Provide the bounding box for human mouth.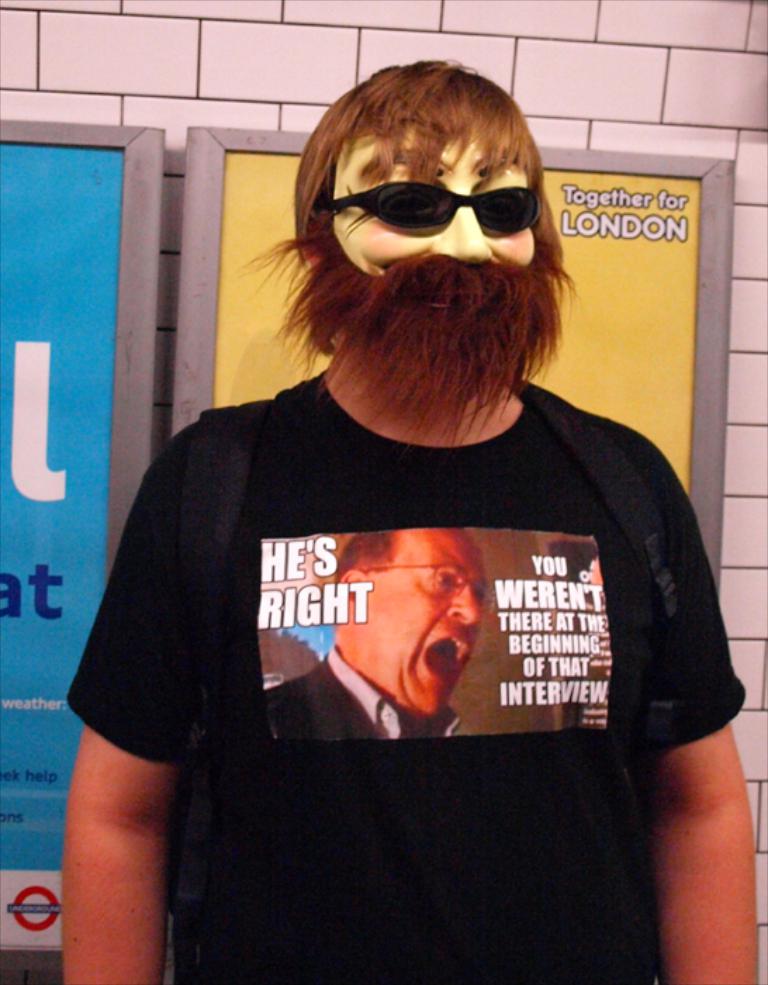
425,635,470,687.
